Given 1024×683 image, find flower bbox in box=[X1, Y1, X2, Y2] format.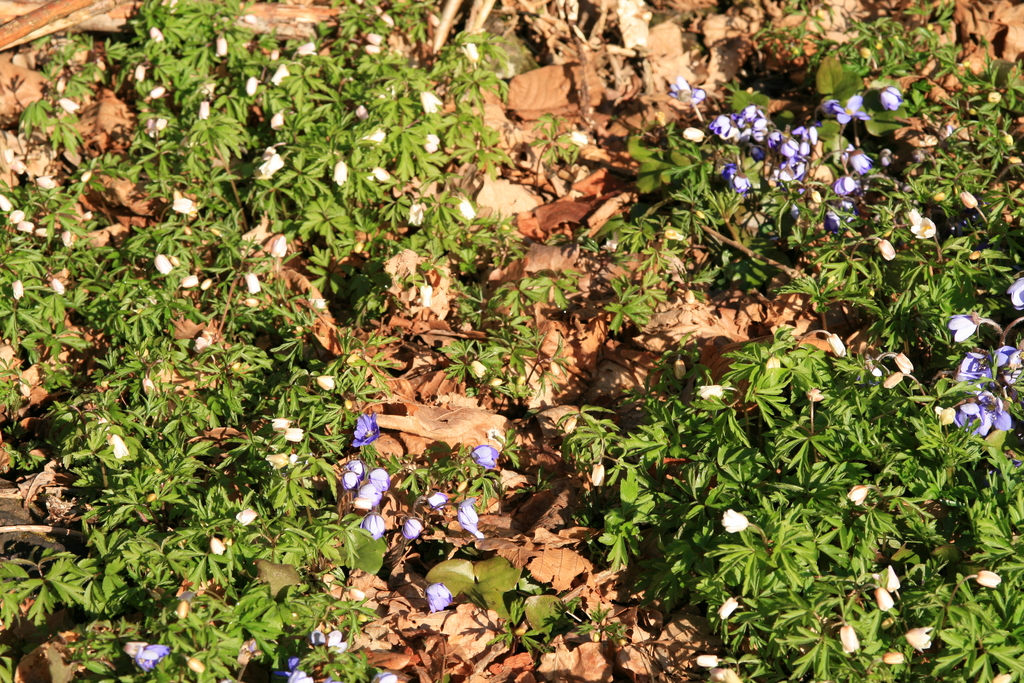
box=[895, 352, 913, 375].
